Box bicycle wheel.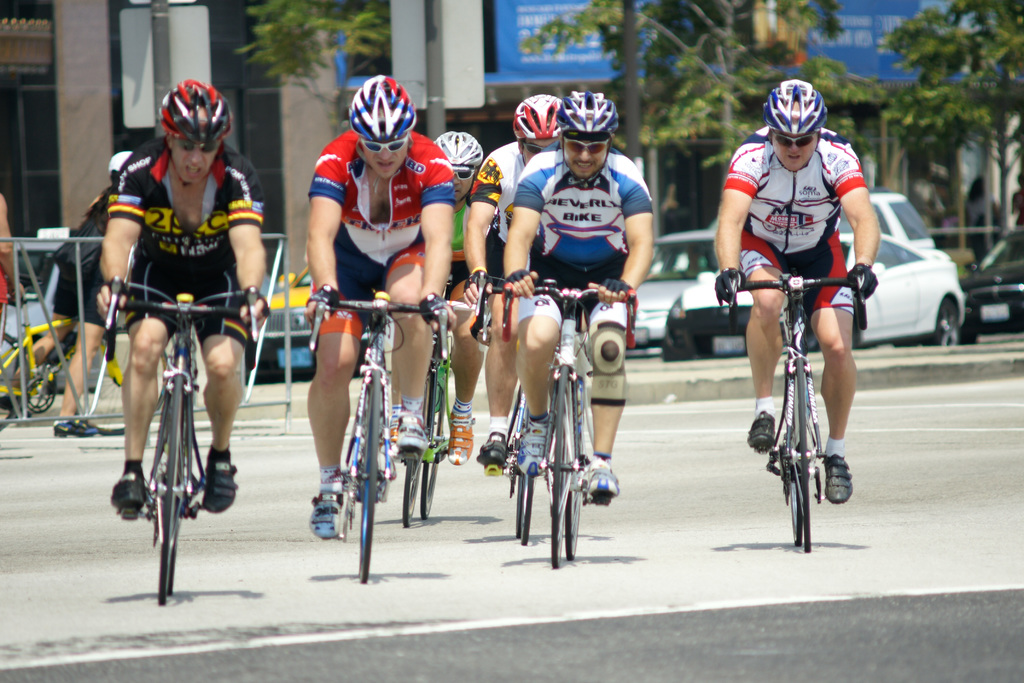
(left=566, top=462, right=580, bottom=564).
